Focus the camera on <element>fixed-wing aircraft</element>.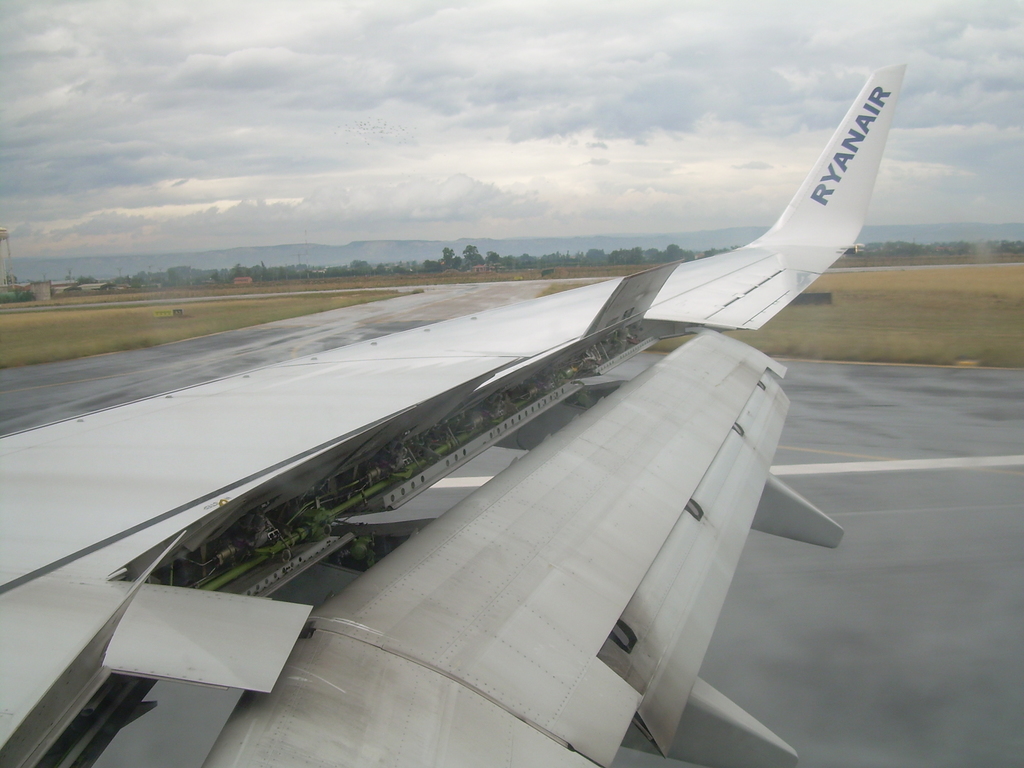
Focus region: bbox=(0, 53, 906, 767).
